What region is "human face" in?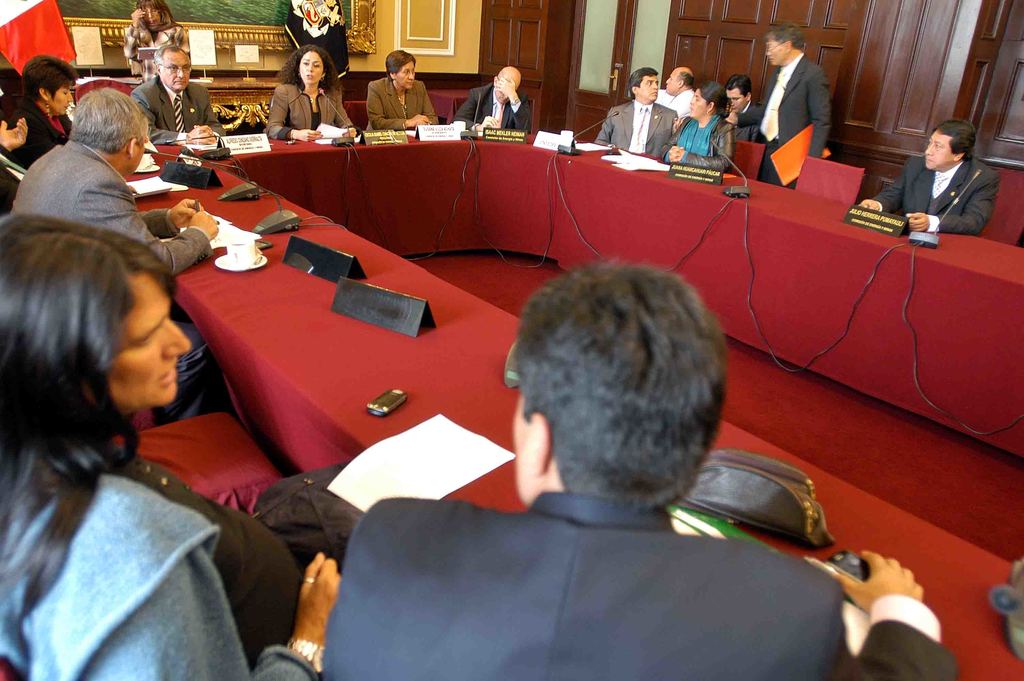
x1=47, y1=84, x2=75, y2=117.
